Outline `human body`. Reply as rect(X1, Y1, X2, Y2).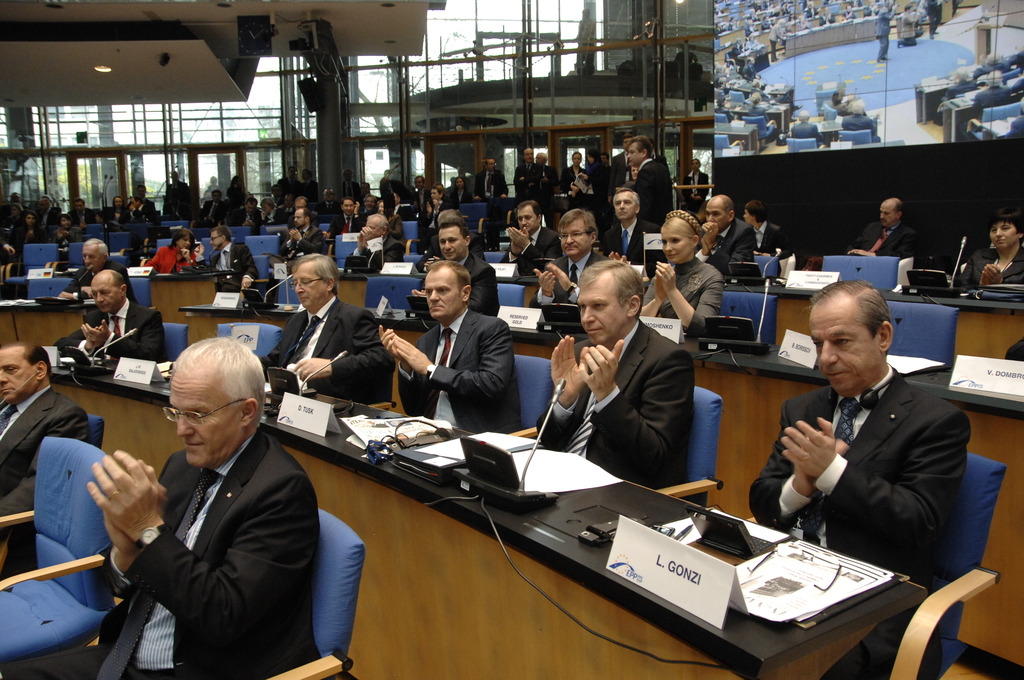
rect(284, 164, 298, 193).
